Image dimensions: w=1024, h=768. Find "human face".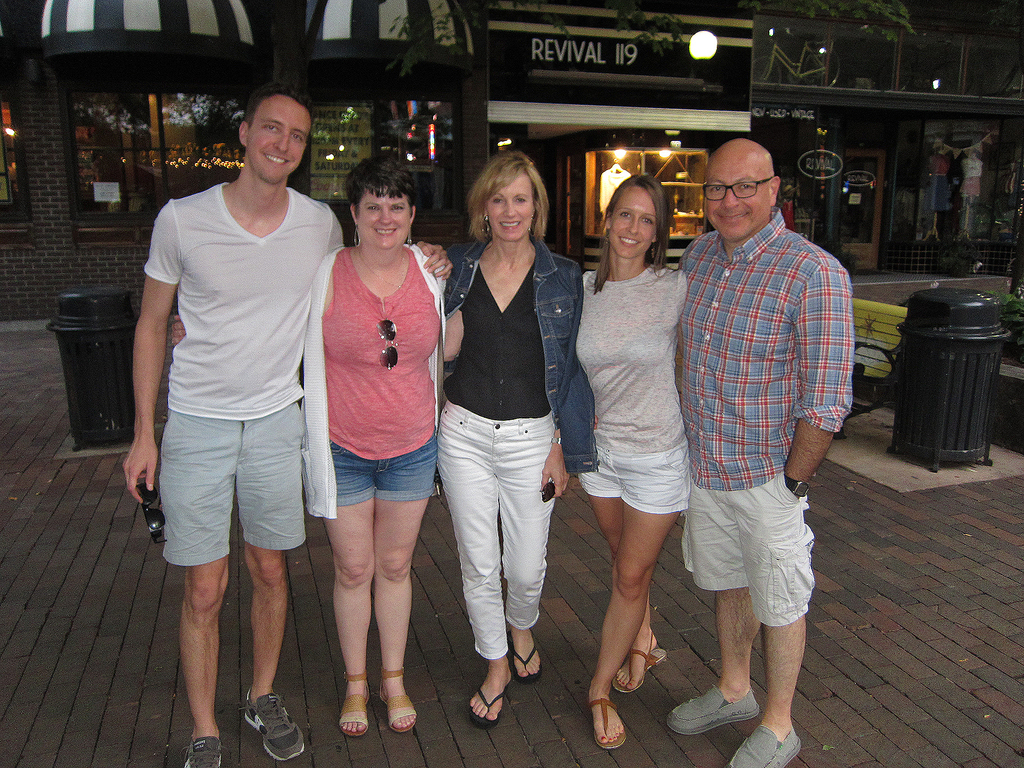
select_region(360, 192, 408, 248).
